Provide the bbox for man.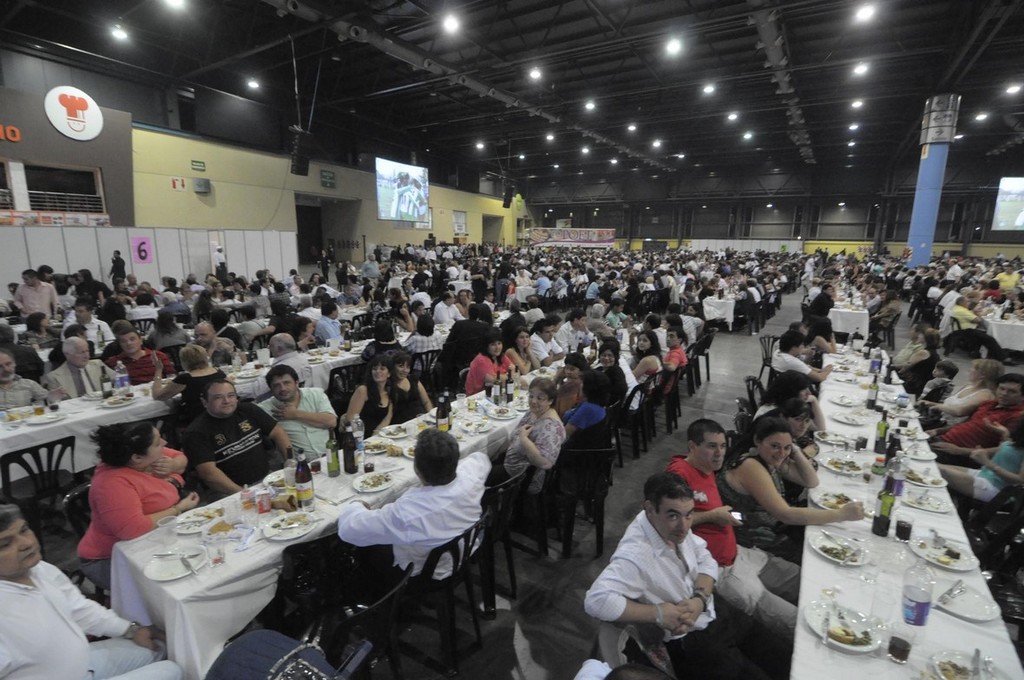
[left=148, top=291, right=194, bottom=330].
